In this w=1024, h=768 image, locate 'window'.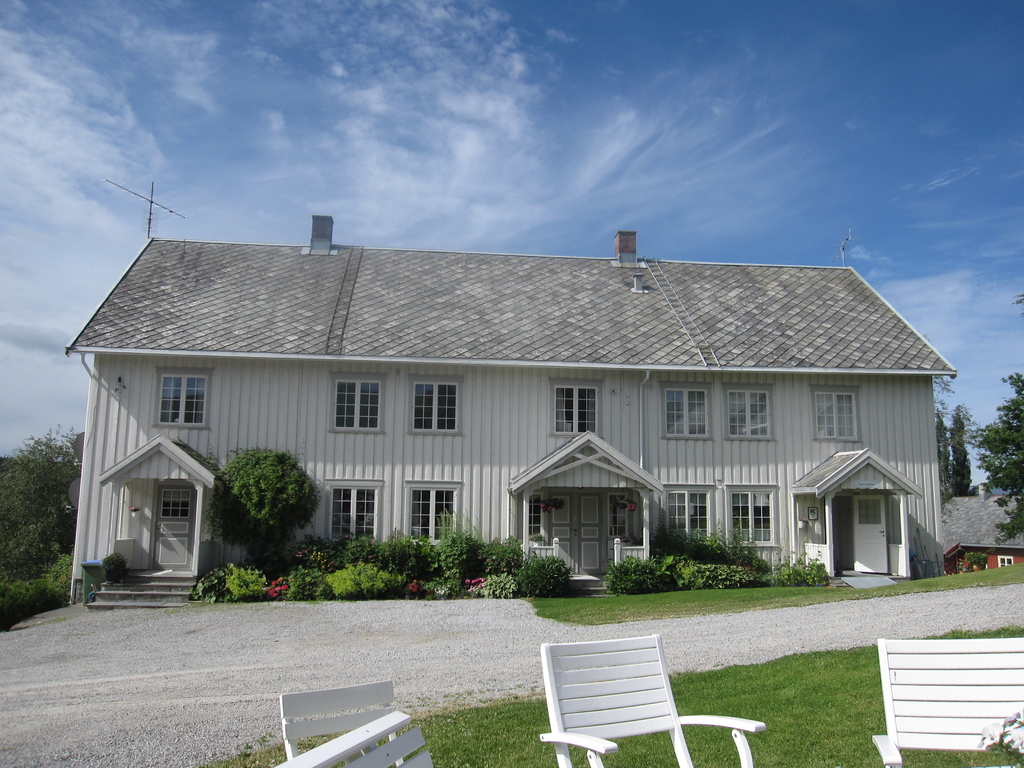
Bounding box: Rect(815, 387, 860, 442).
